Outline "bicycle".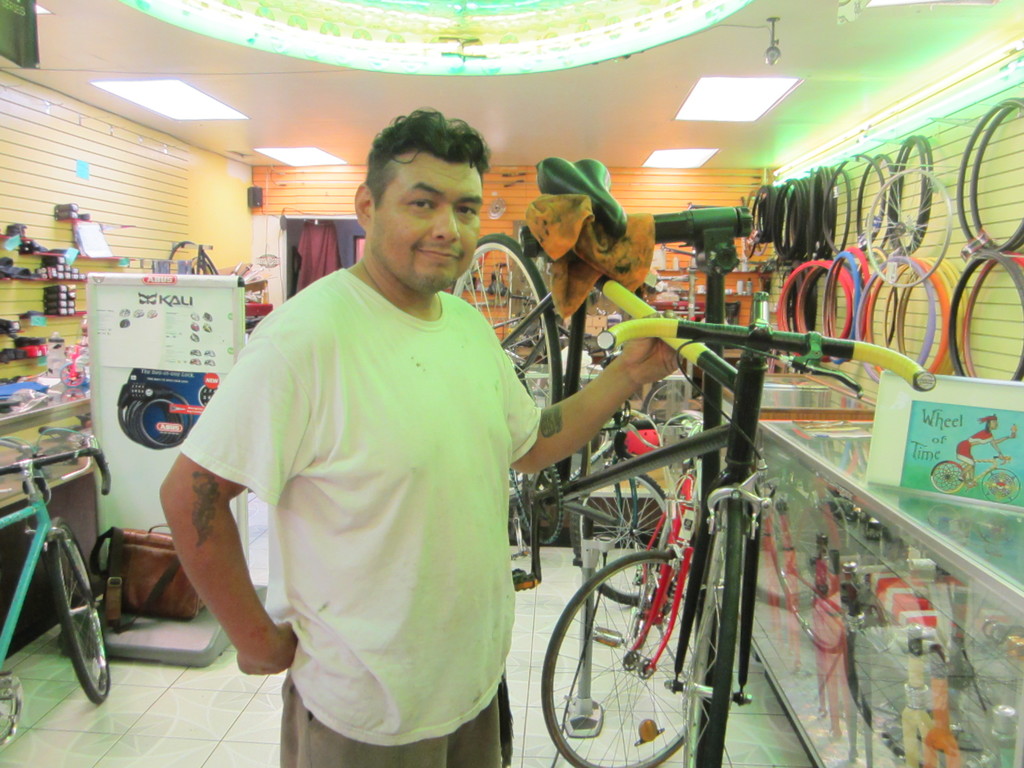
Outline: x1=501 y1=413 x2=688 y2=612.
